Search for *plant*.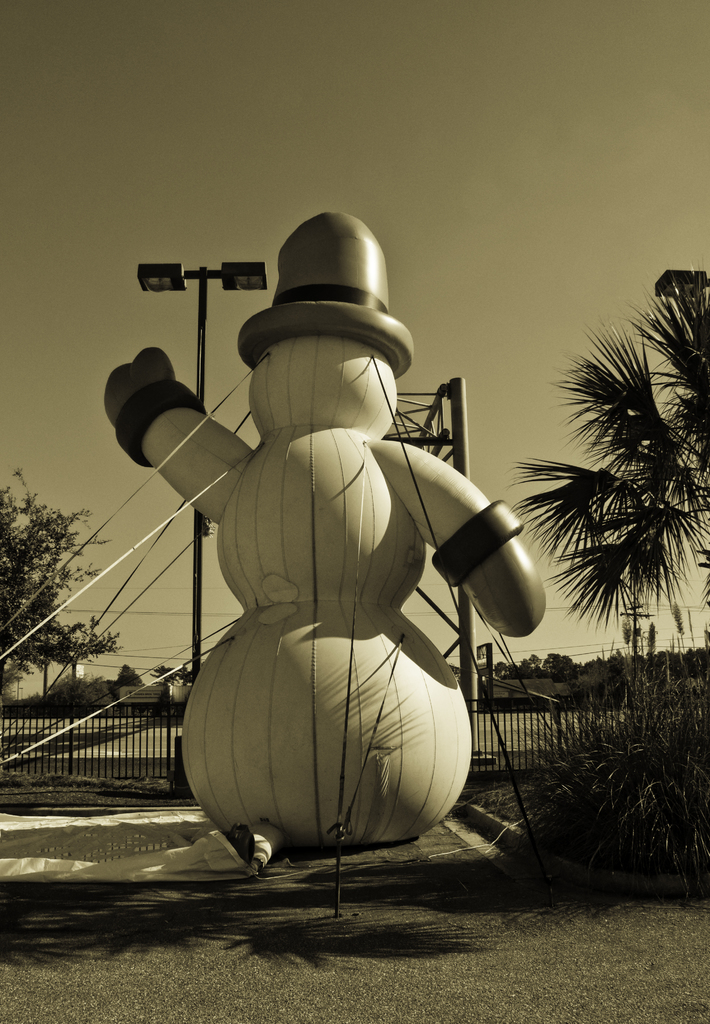
Found at bbox=(1, 660, 113, 730).
